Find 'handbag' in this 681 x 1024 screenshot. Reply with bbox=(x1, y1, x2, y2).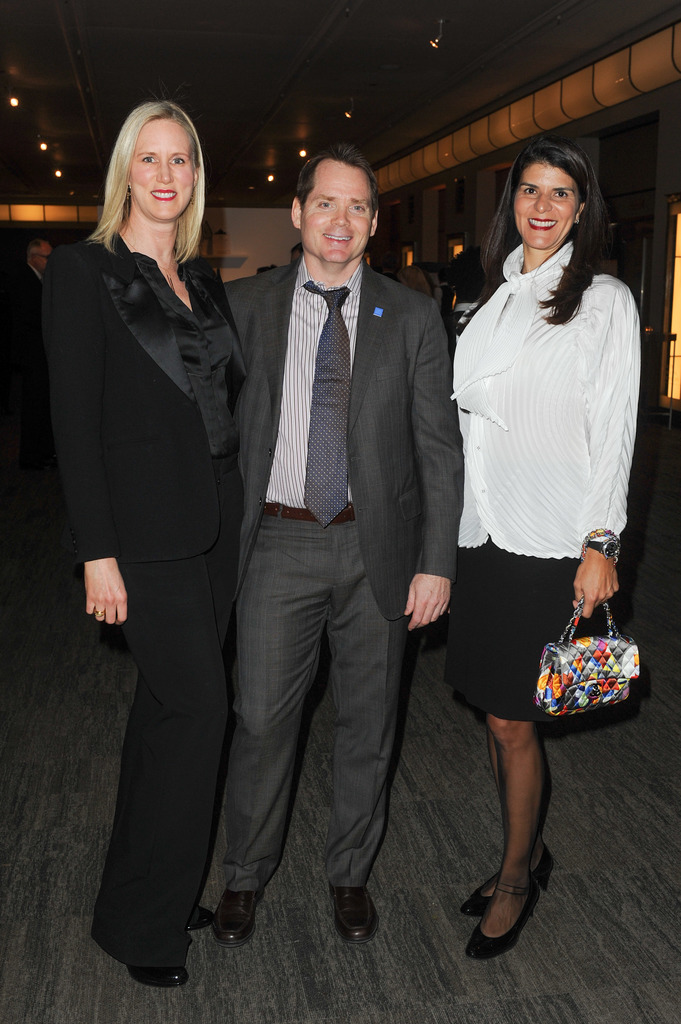
bbox=(544, 587, 648, 715).
